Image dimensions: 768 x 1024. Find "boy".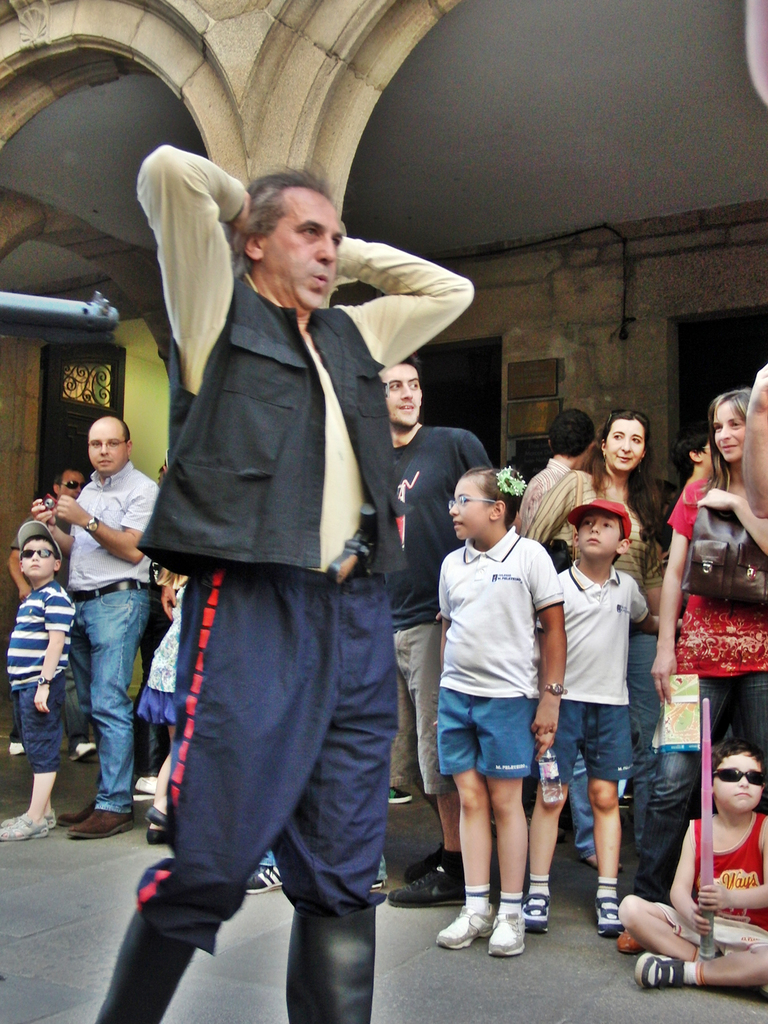
locate(513, 497, 698, 936).
